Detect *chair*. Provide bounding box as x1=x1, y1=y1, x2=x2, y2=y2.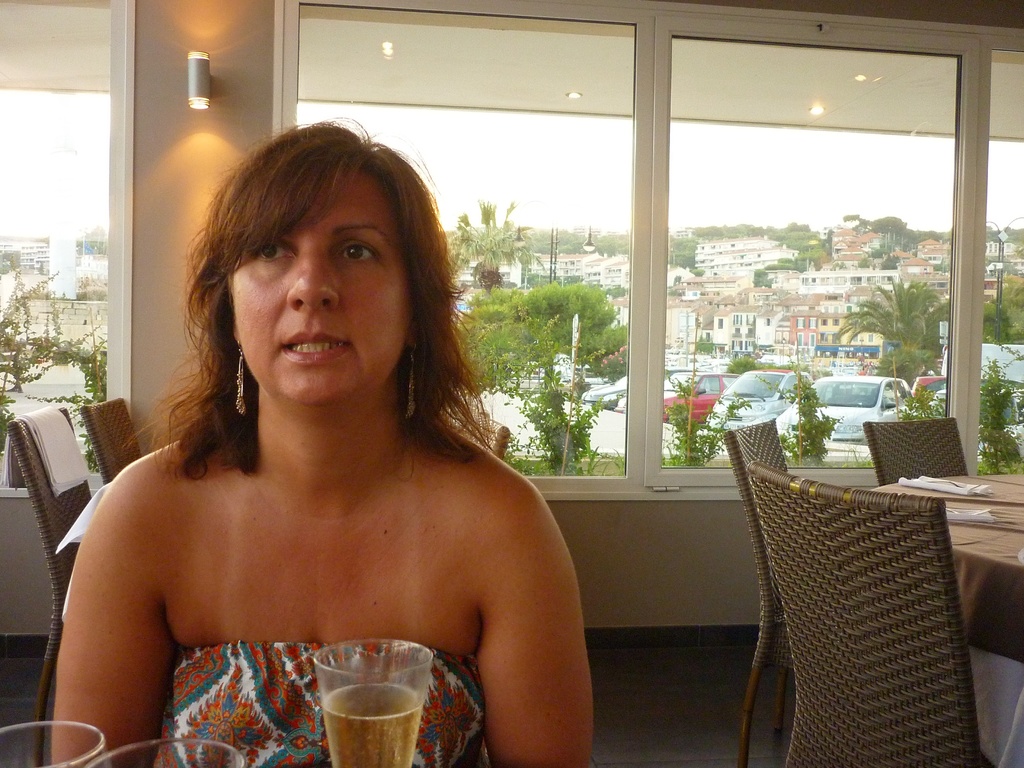
x1=863, y1=415, x2=969, y2=490.
